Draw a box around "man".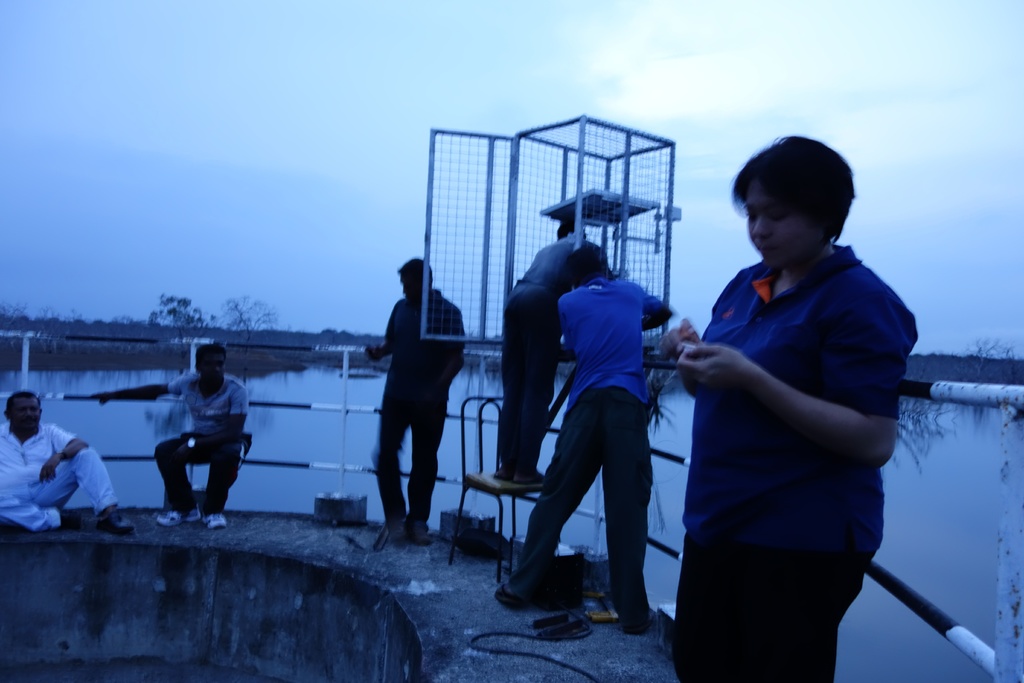
[92, 344, 258, 527].
